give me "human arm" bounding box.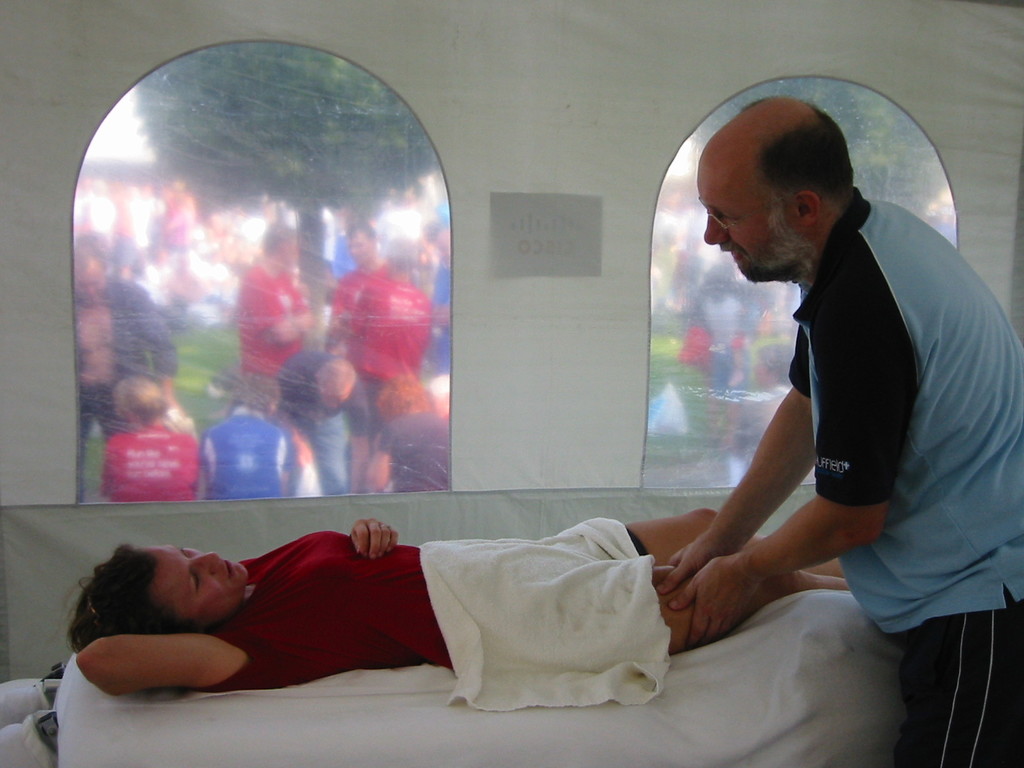
346:515:408:559.
